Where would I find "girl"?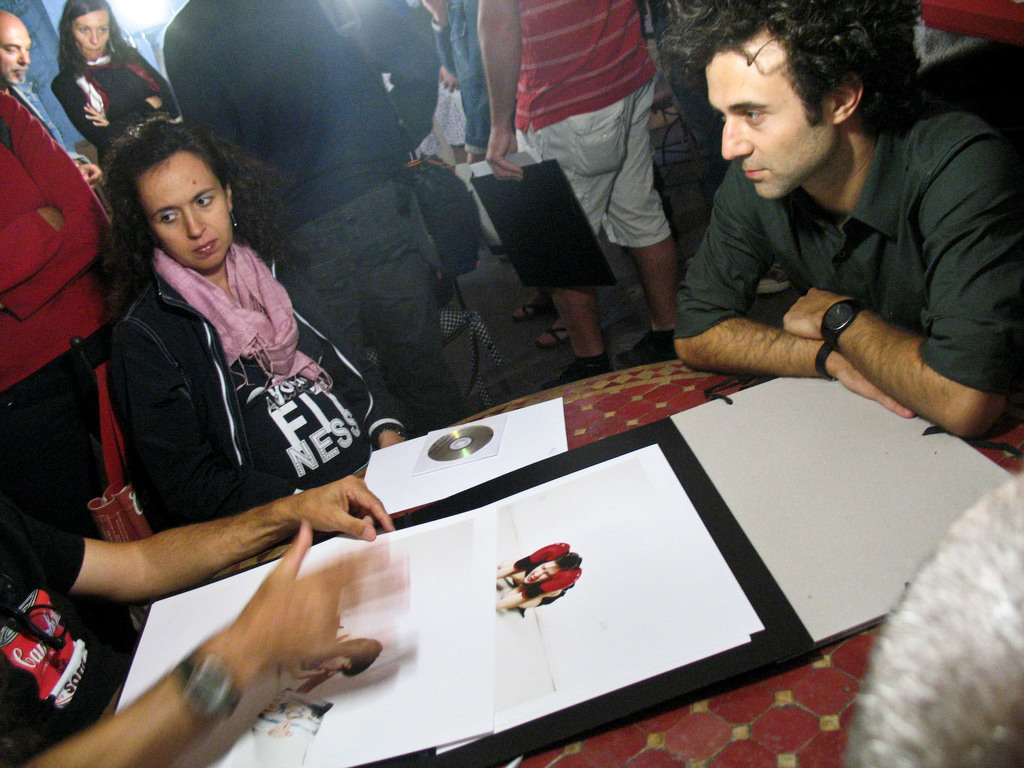
At <box>60,0,192,169</box>.
